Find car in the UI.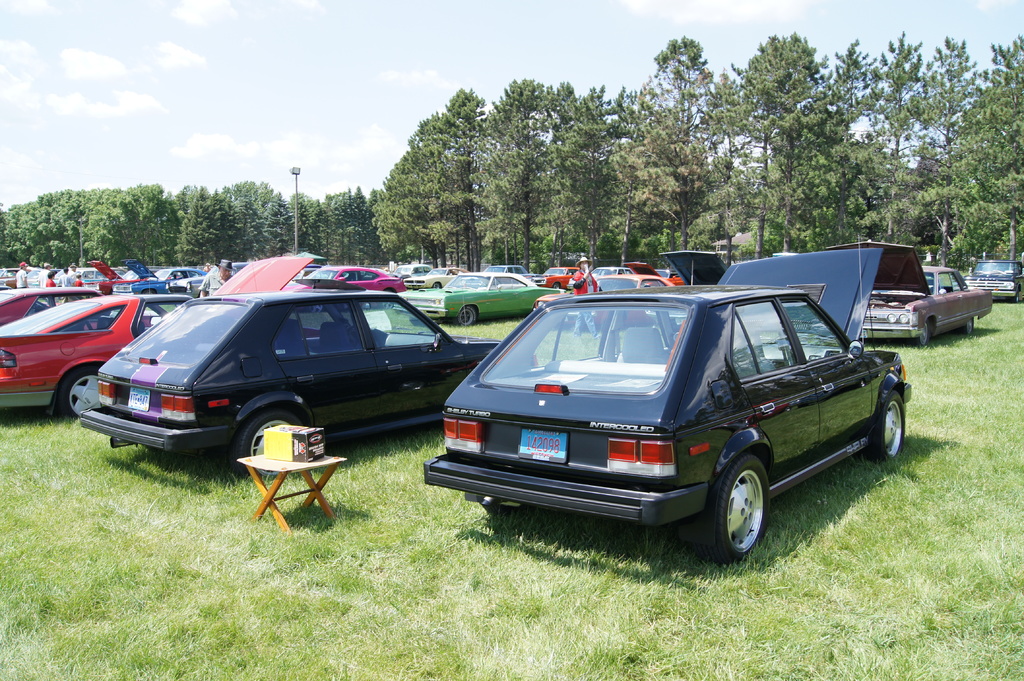
UI element at bbox=(385, 275, 564, 328).
